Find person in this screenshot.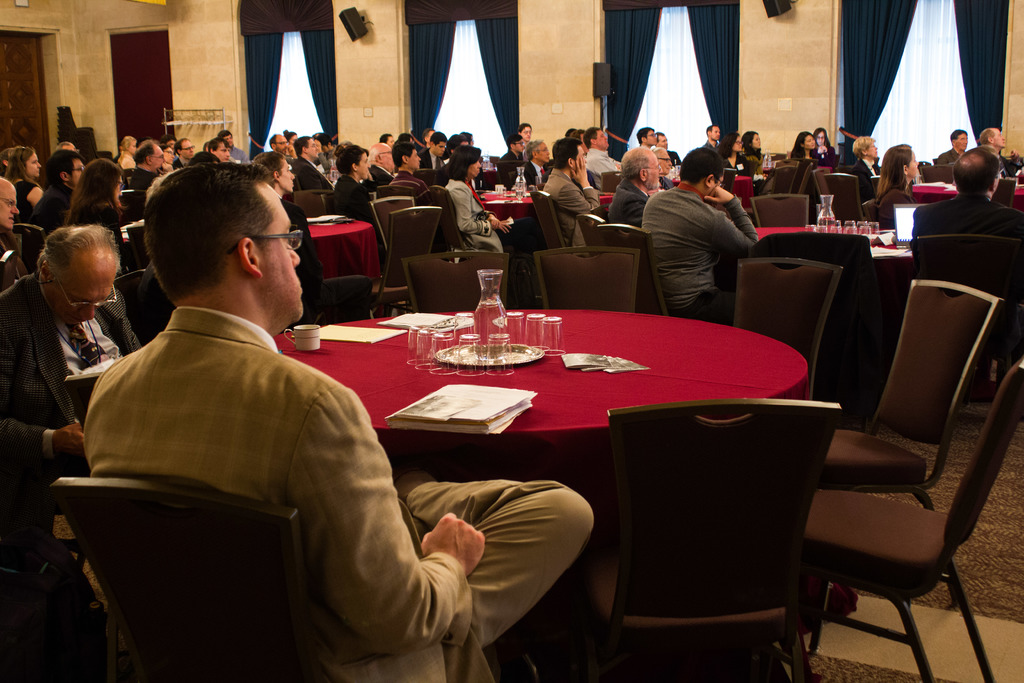
The bounding box for person is rect(637, 122, 655, 147).
